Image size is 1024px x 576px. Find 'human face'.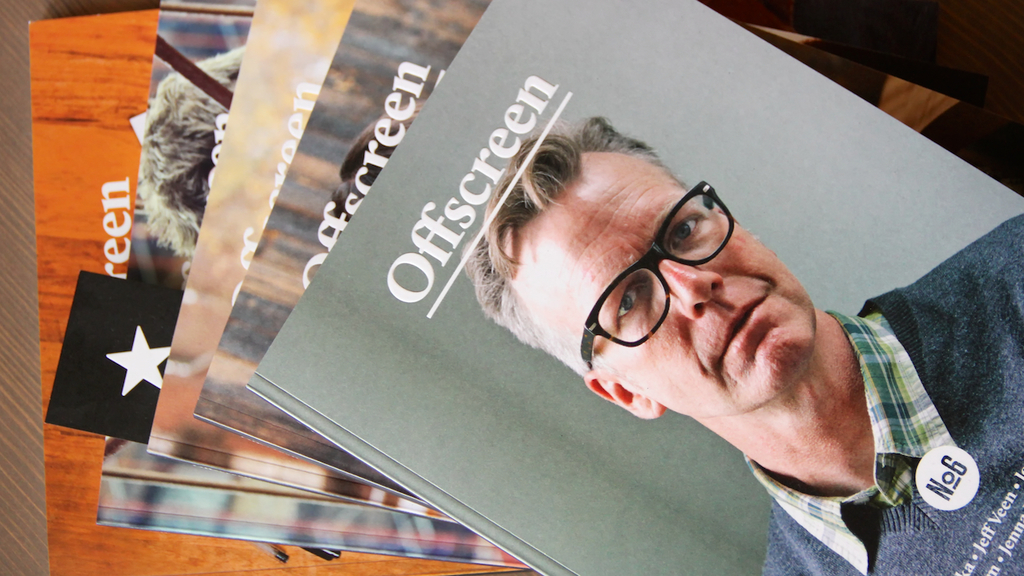
detection(510, 148, 818, 420).
